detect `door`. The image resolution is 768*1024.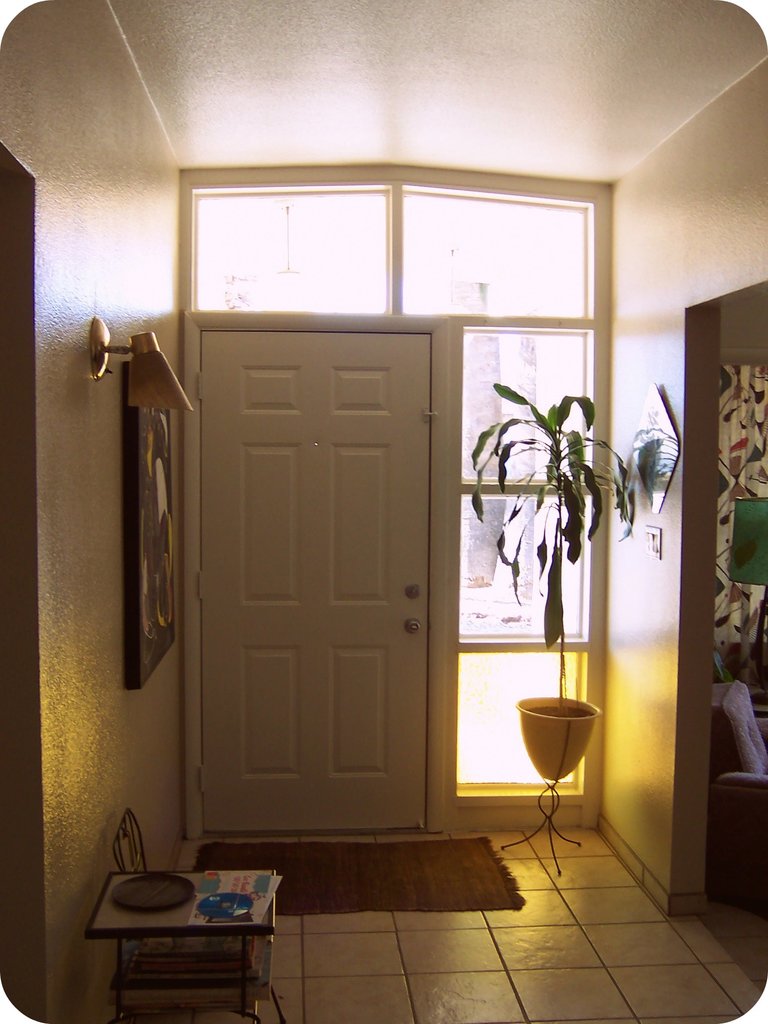
191 326 430 836.
